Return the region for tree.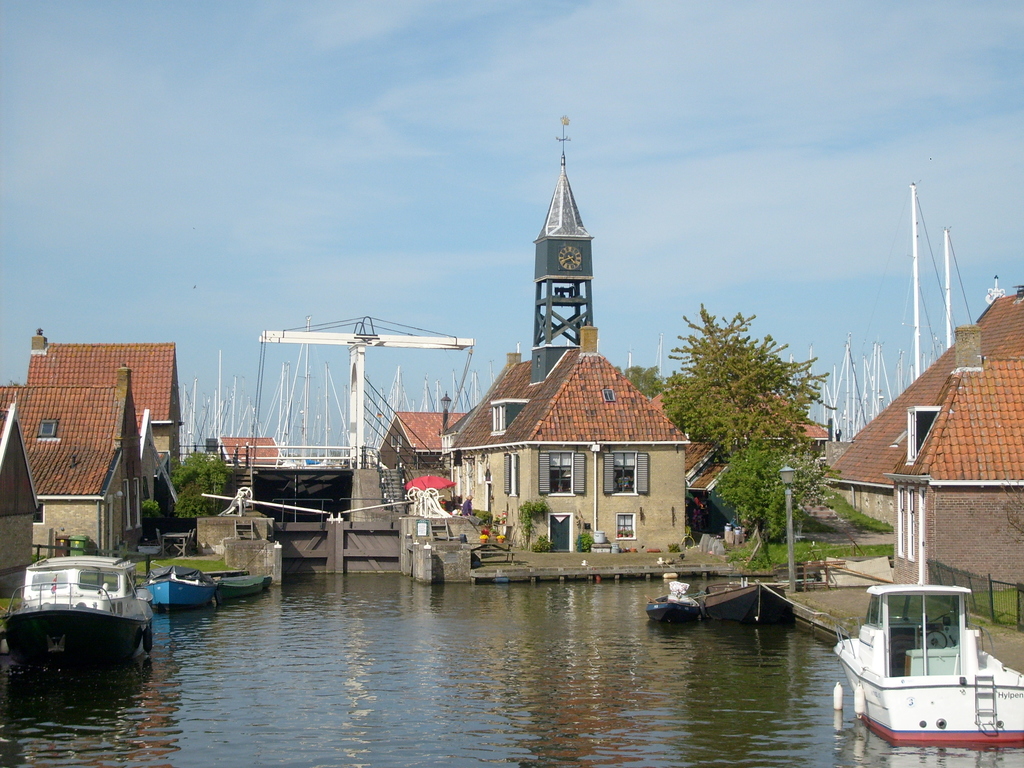
665,286,839,541.
